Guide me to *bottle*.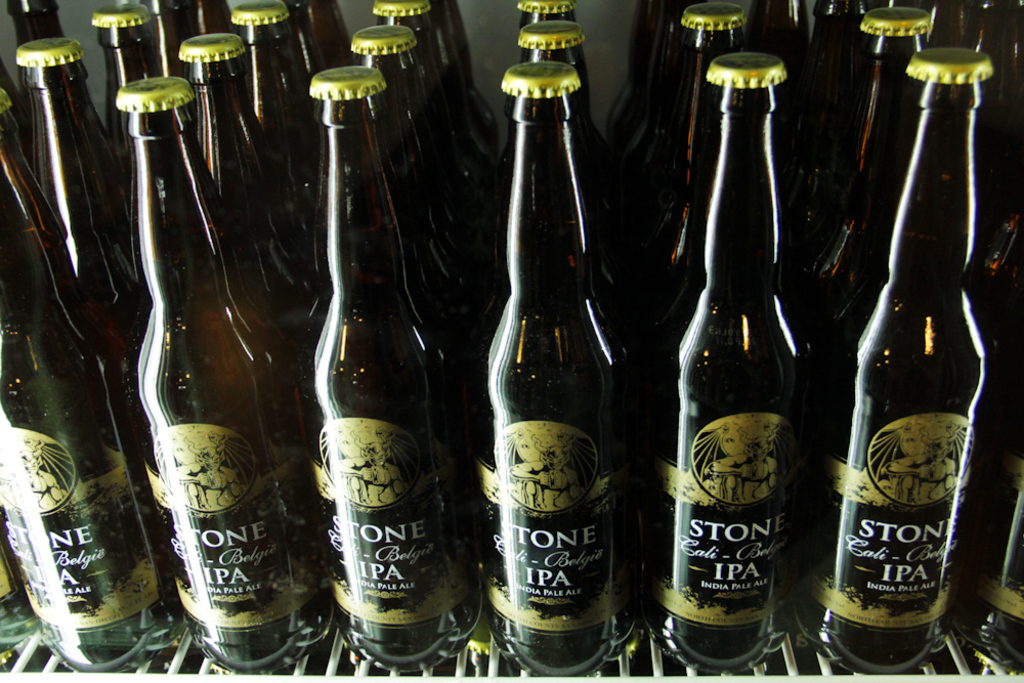
Guidance: bbox=(804, 6, 937, 404).
